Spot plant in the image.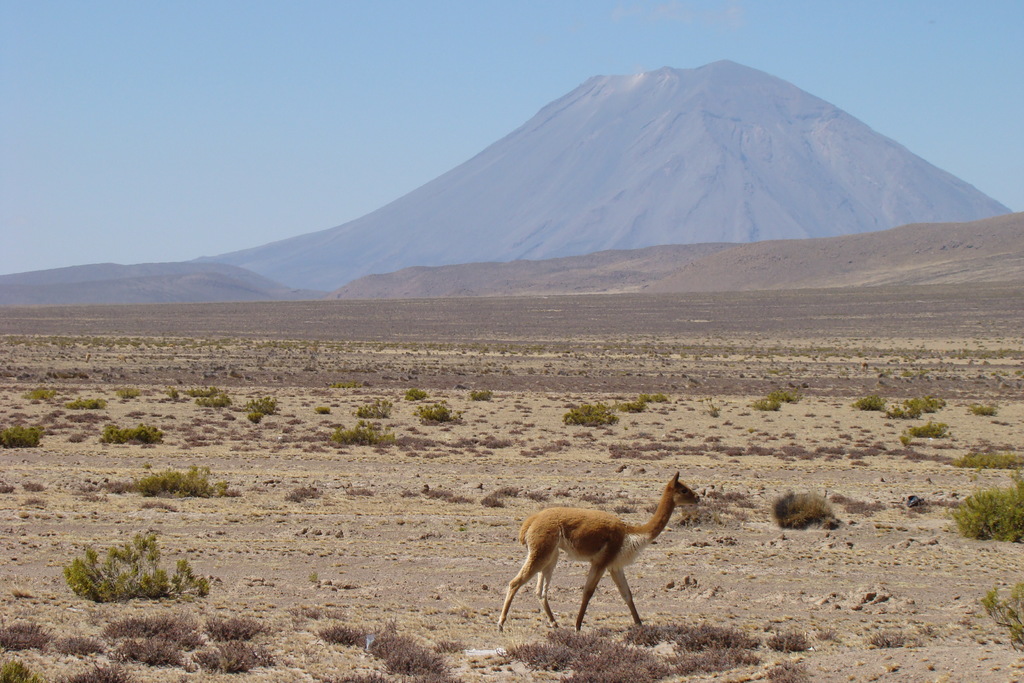
plant found at bbox=[705, 400, 721, 416].
